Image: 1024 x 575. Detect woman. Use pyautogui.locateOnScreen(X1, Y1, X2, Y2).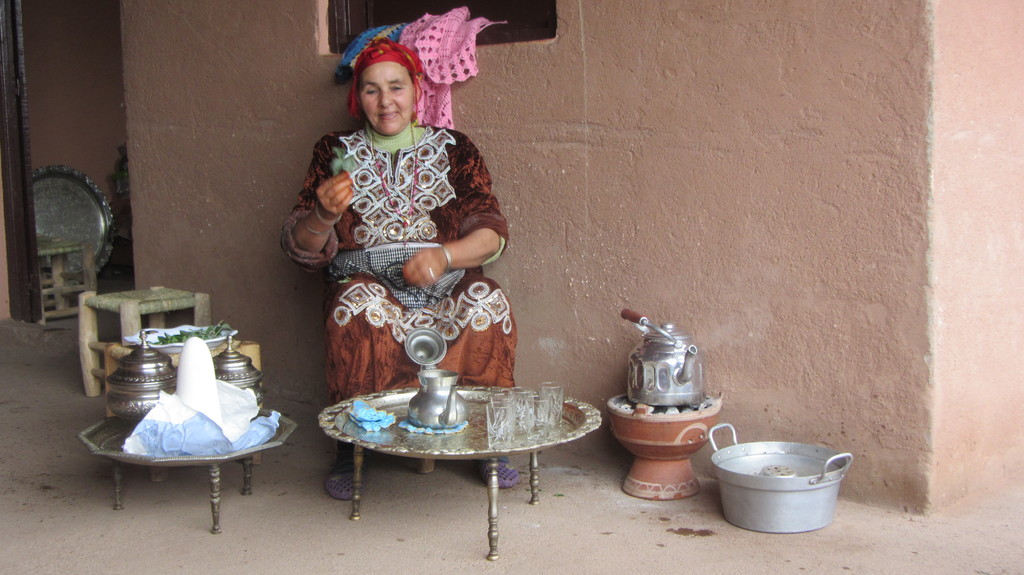
pyautogui.locateOnScreen(287, 0, 519, 457).
